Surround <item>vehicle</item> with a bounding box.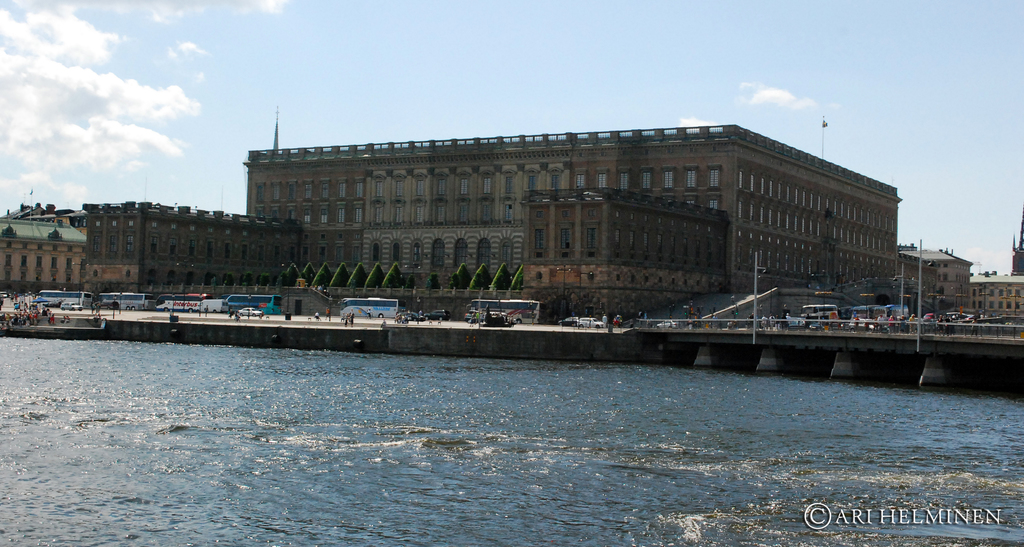
bbox=(422, 306, 452, 322).
